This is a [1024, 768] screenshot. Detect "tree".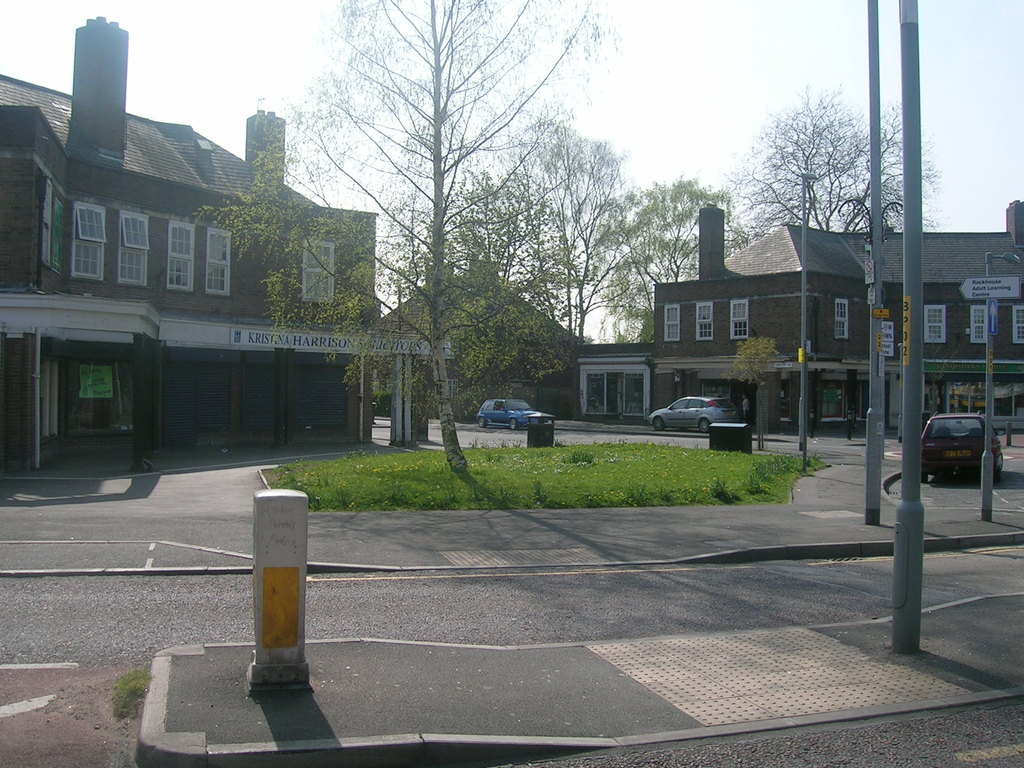
<region>724, 336, 780, 450</region>.
